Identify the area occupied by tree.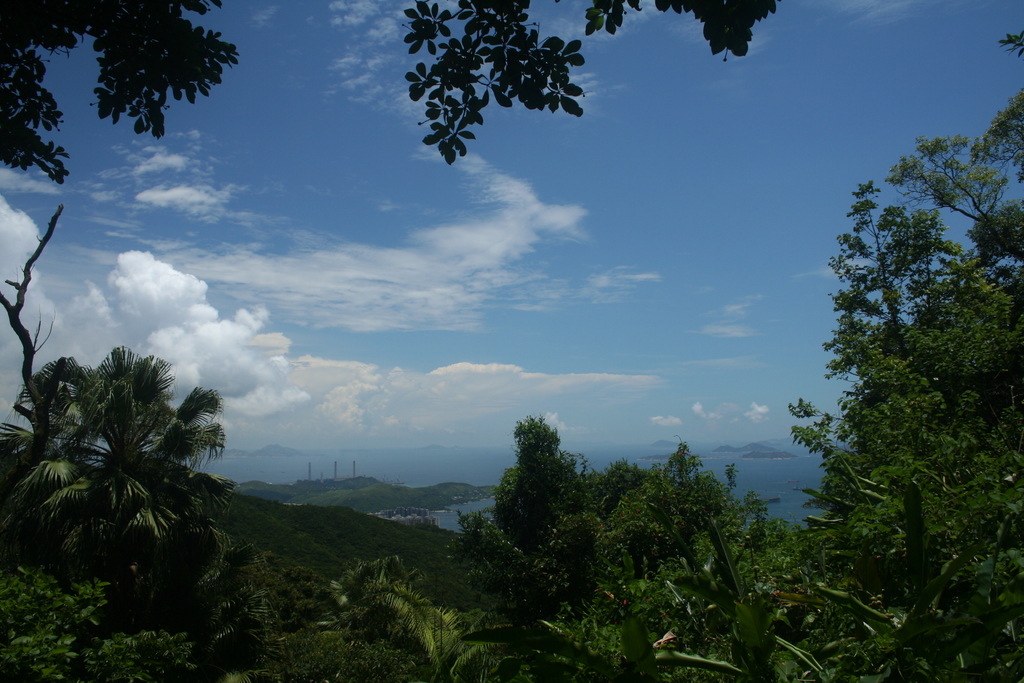
Area: left=0, top=0, right=241, bottom=185.
